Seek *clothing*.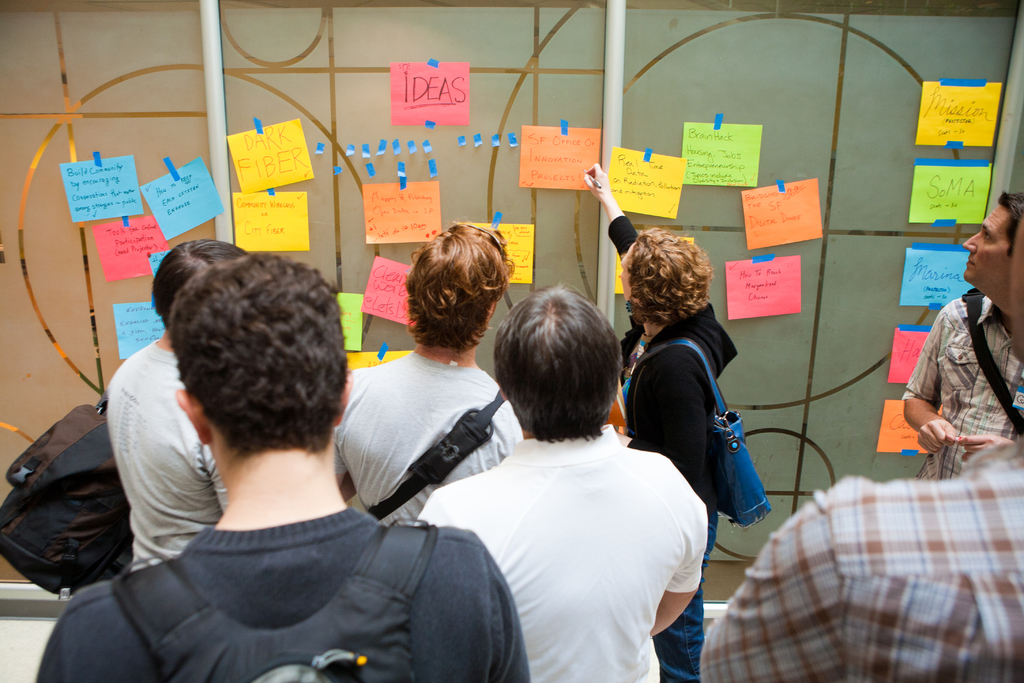
x1=334, y1=350, x2=522, y2=531.
